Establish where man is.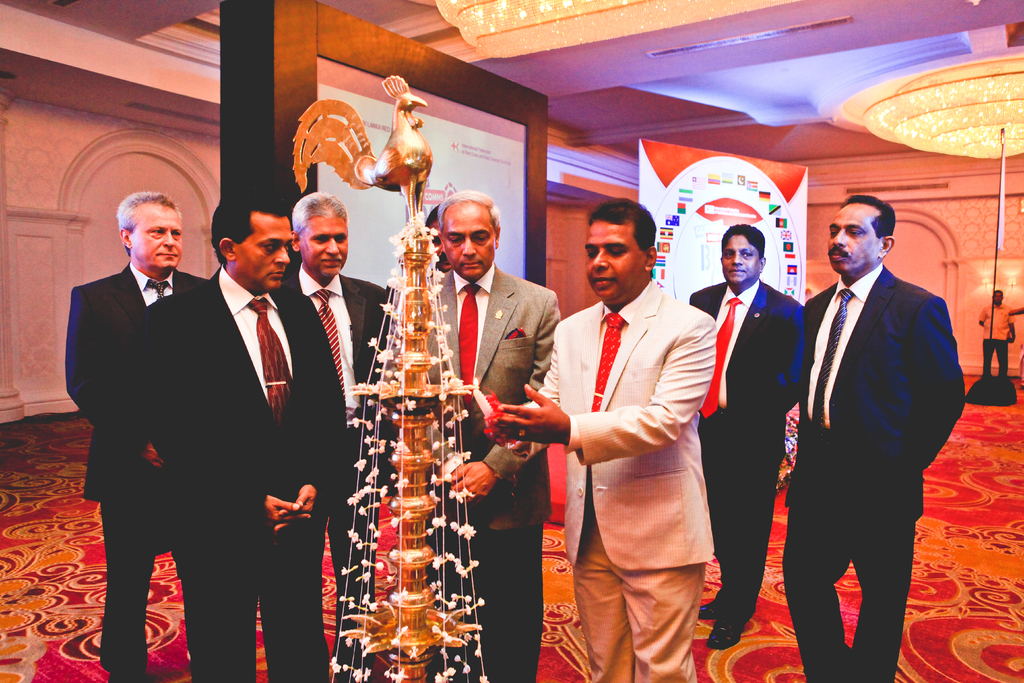
Established at [64,185,216,682].
